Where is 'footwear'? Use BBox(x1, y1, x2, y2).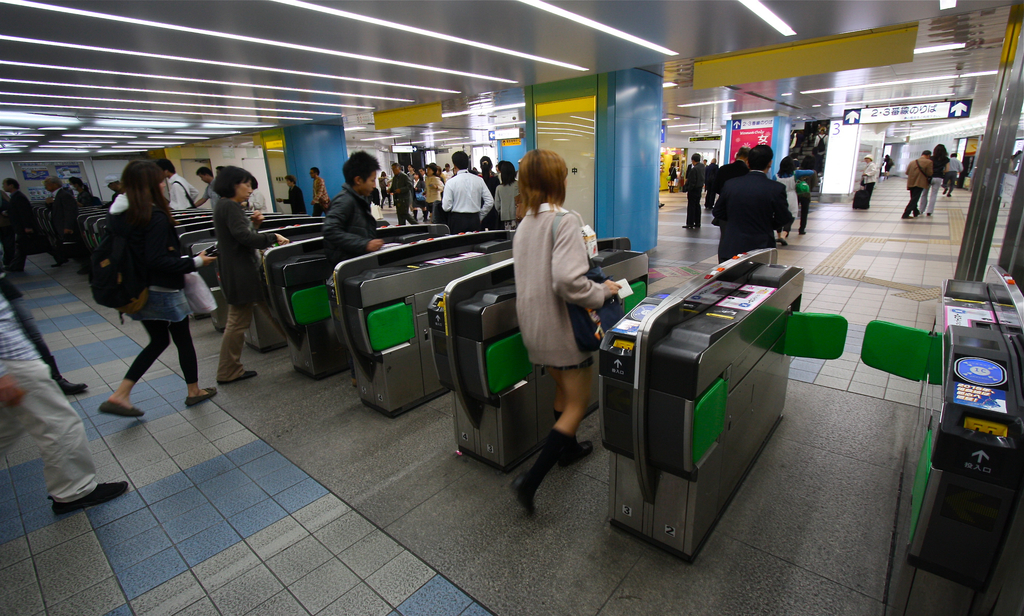
BBox(948, 194, 951, 198).
